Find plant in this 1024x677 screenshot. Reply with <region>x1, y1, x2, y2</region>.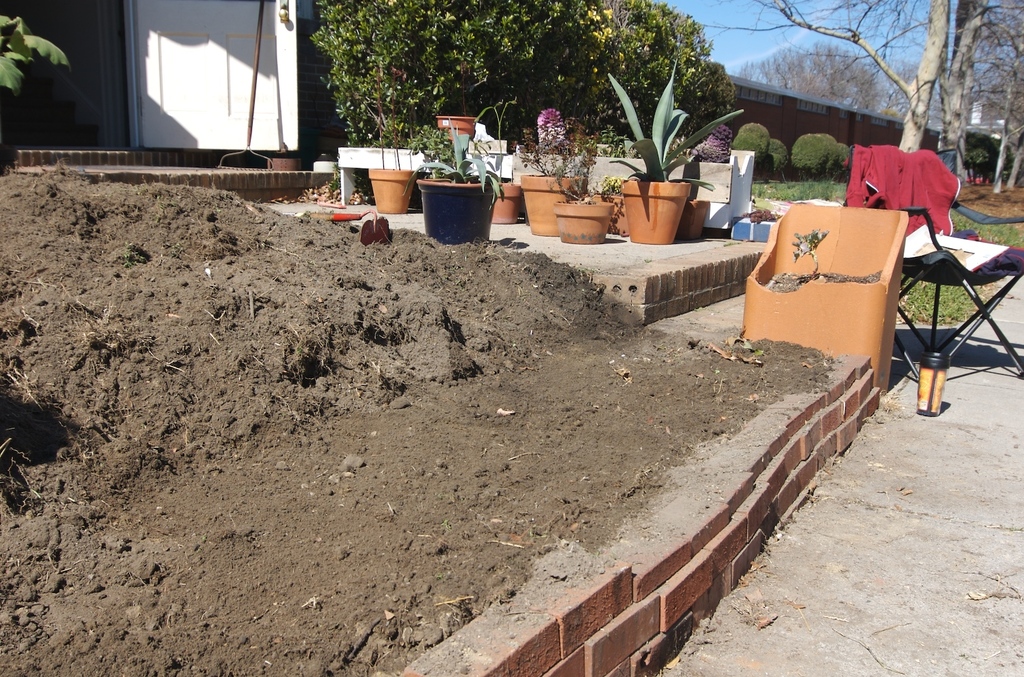
<region>0, 12, 68, 88</region>.
